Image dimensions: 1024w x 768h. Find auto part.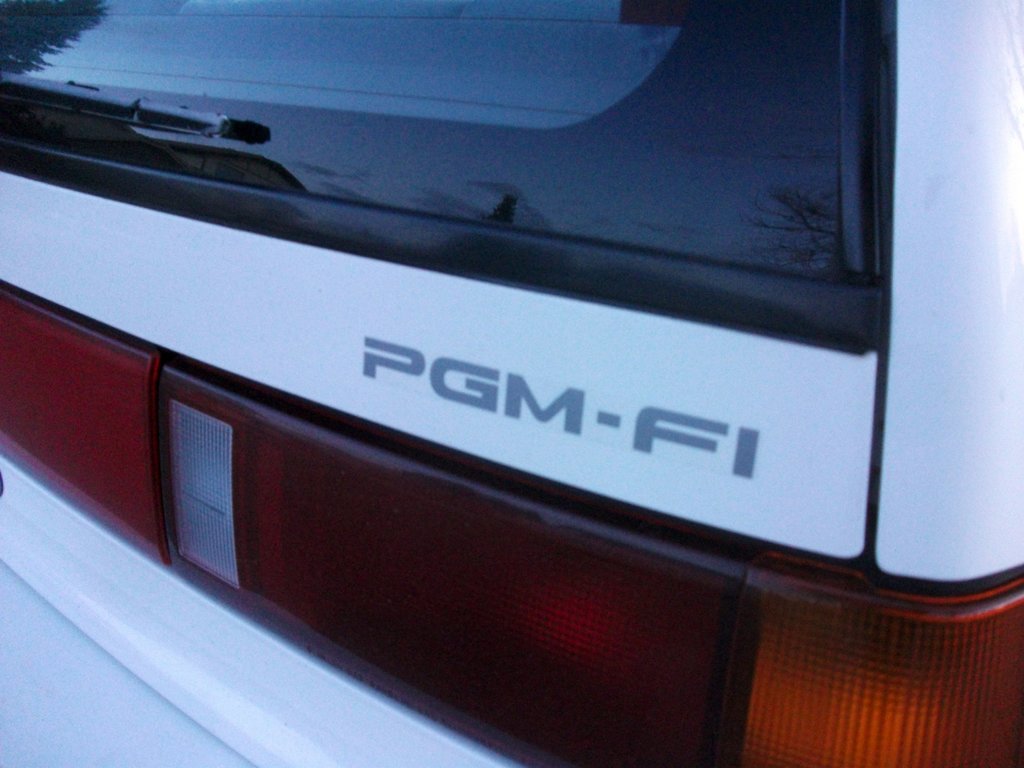
bbox=[702, 573, 1023, 767].
